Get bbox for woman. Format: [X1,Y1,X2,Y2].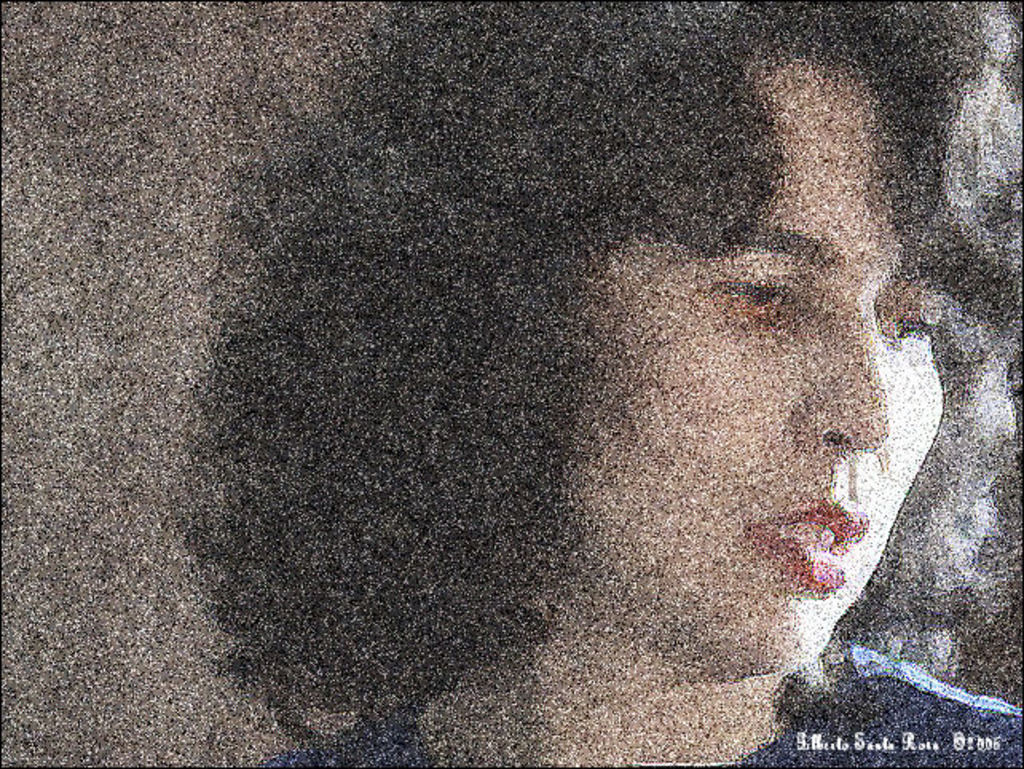
[174,0,1022,767].
